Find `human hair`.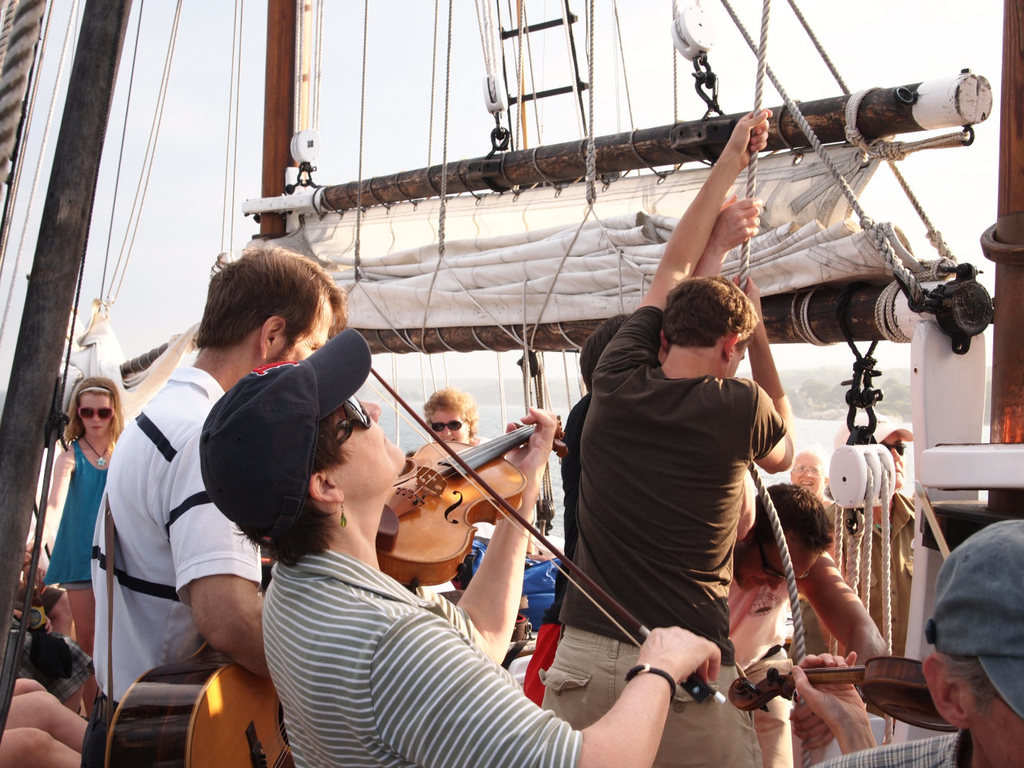
(193, 242, 352, 362).
